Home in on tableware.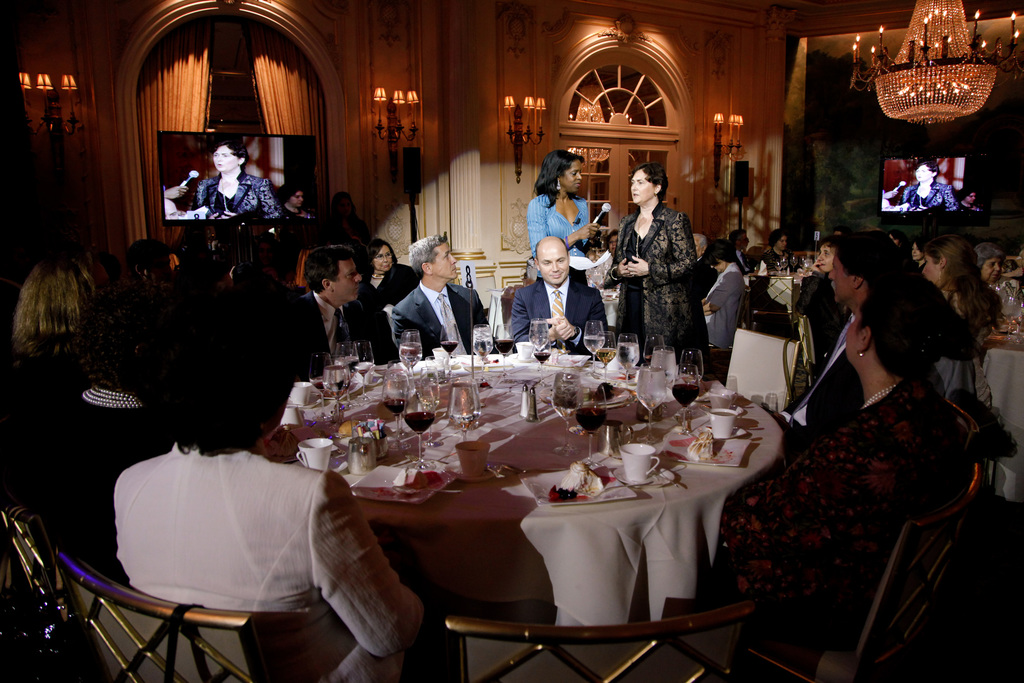
Homed in at [left=349, top=341, right=377, bottom=403].
